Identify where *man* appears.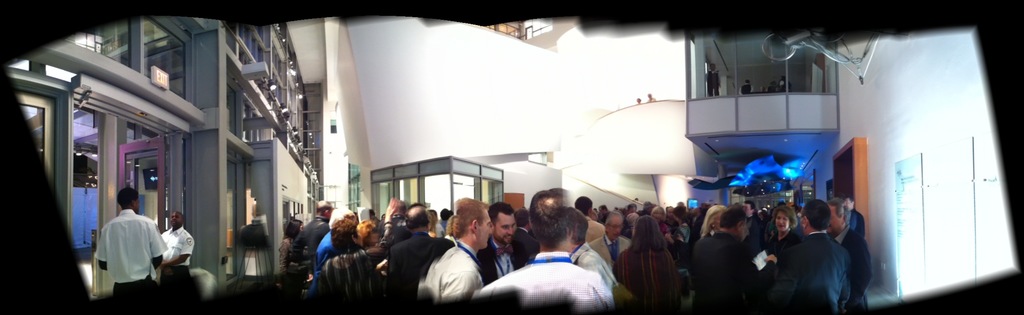
Appears at locate(707, 64, 721, 95).
